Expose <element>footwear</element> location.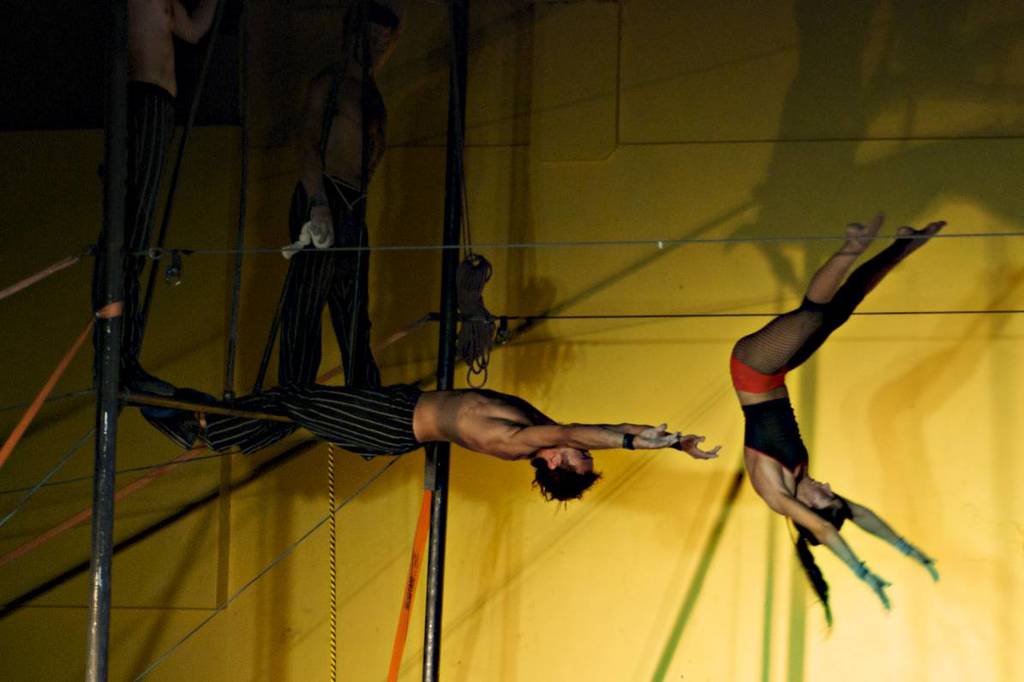
Exposed at (141,408,197,448).
